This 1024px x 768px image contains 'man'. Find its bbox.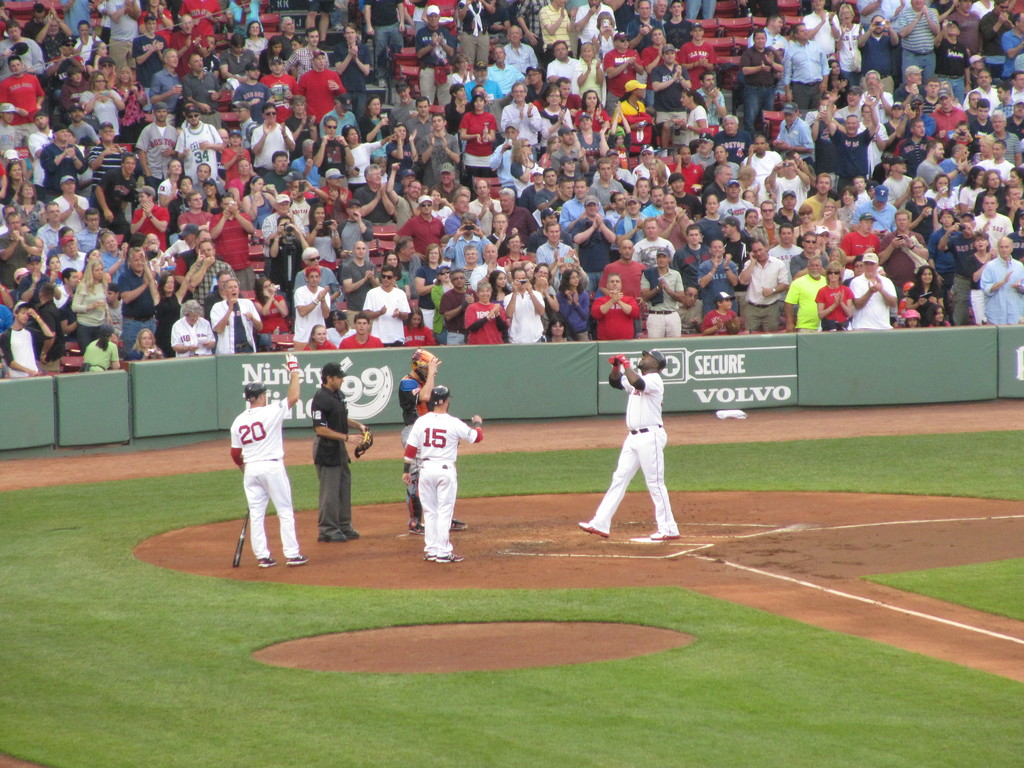
Rect(404, 386, 485, 563).
